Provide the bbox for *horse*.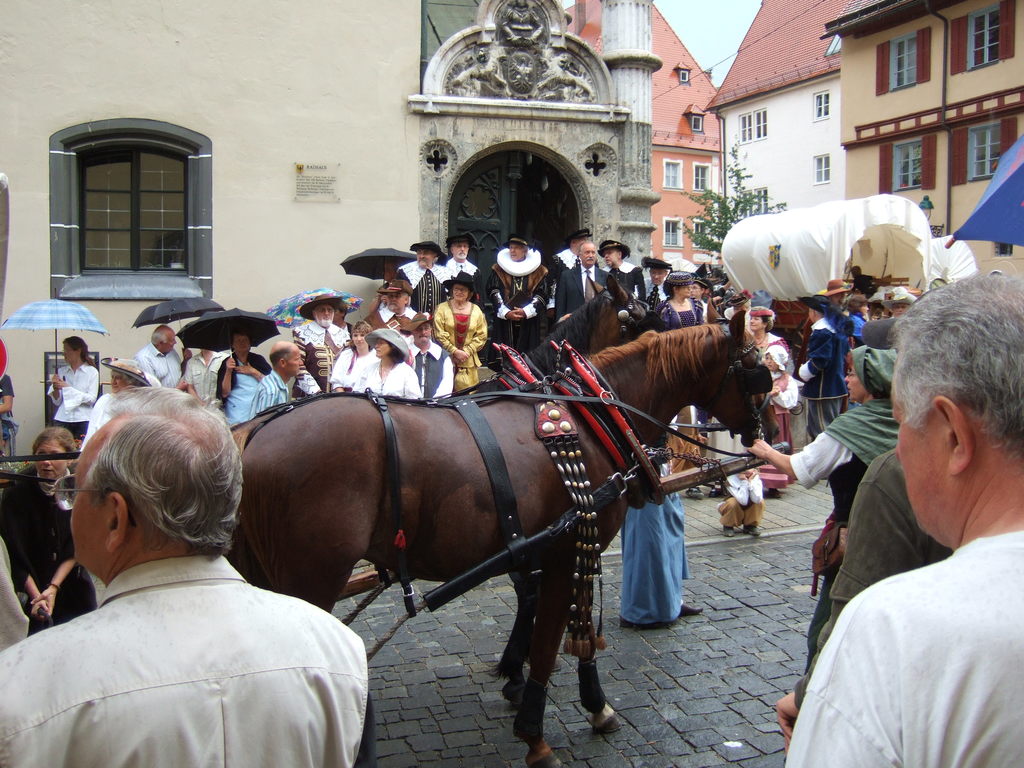
(404,271,669,707).
